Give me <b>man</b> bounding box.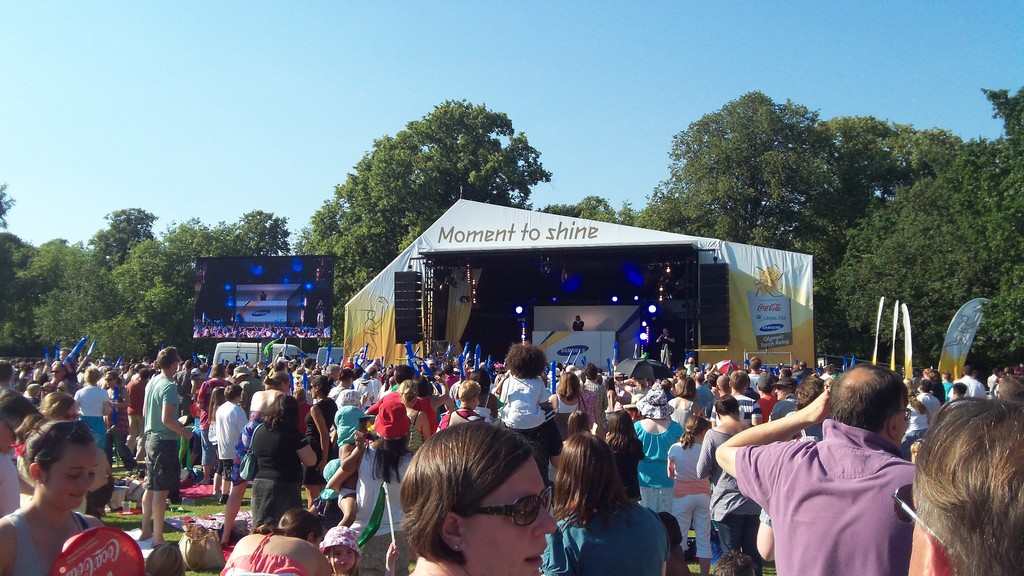
[274, 355, 295, 380].
